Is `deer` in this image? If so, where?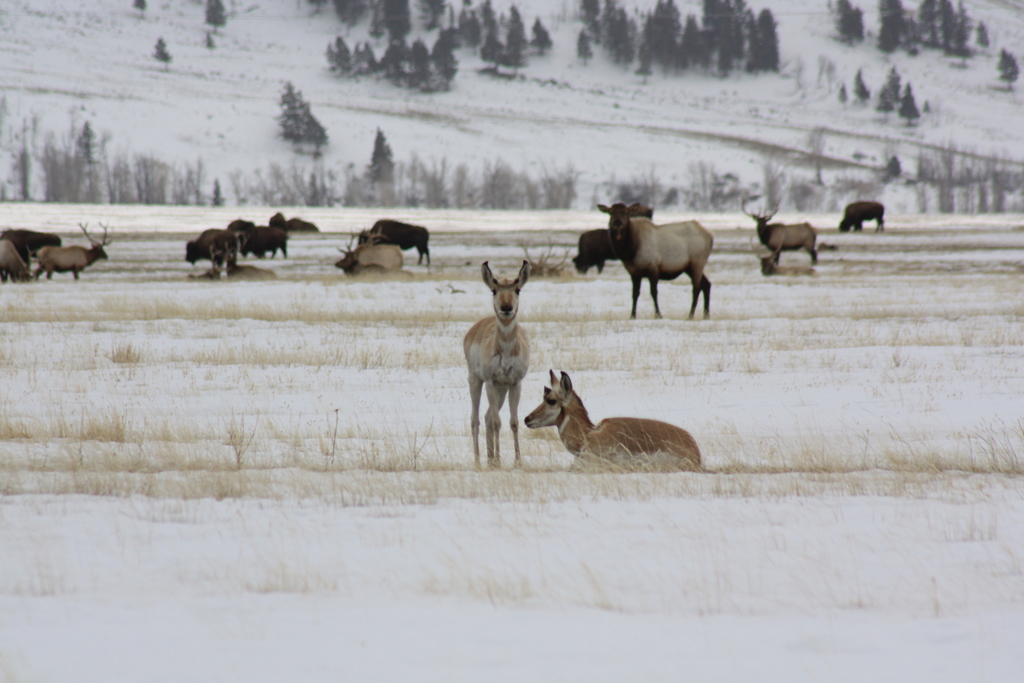
Yes, at rect(4, 230, 63, 261).
